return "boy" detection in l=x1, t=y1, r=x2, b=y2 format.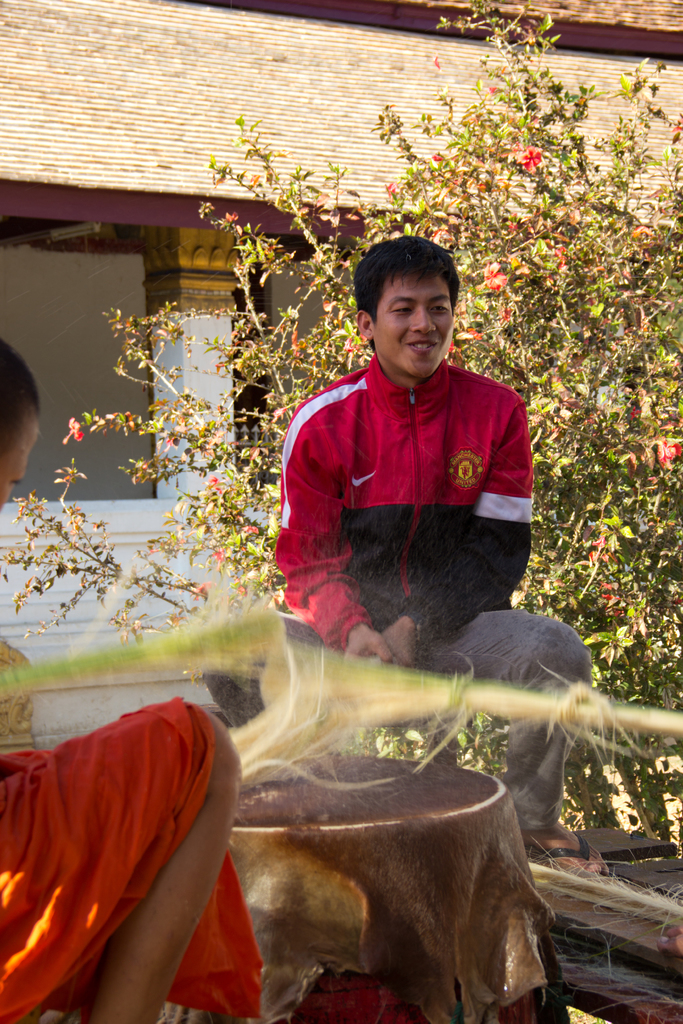
l=268, t=234, r=600, b=877.
